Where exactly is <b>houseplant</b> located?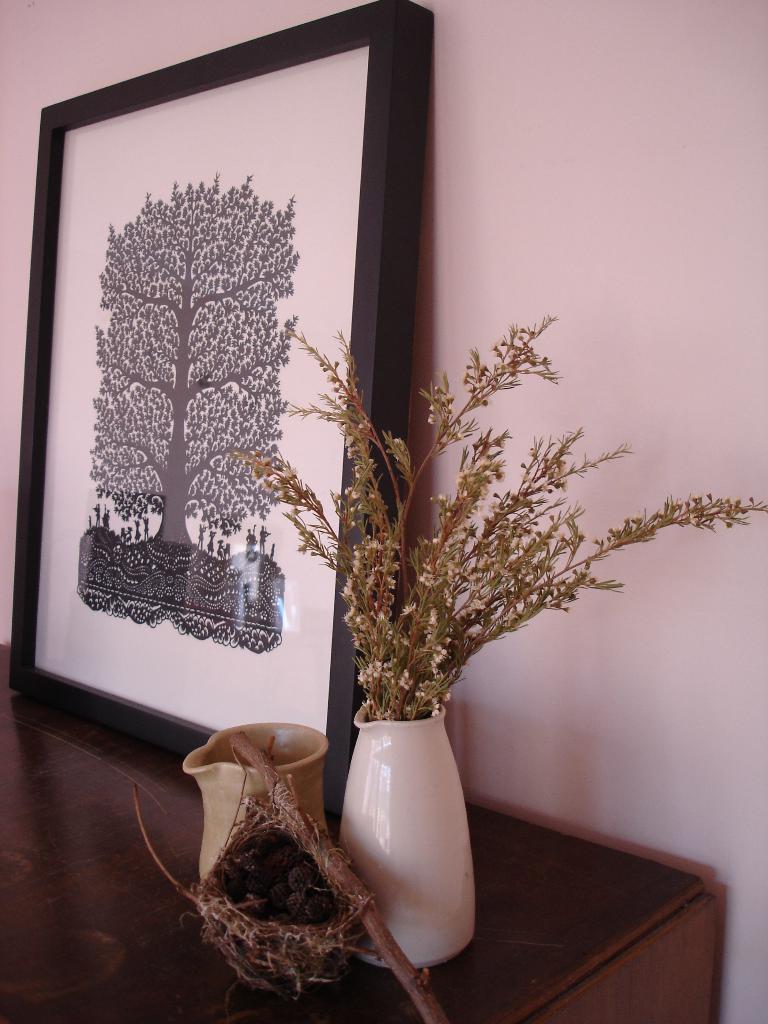
Its bounding box is {"x1": 228, "y1": 300, "x2": 767, "y2": 948}.
